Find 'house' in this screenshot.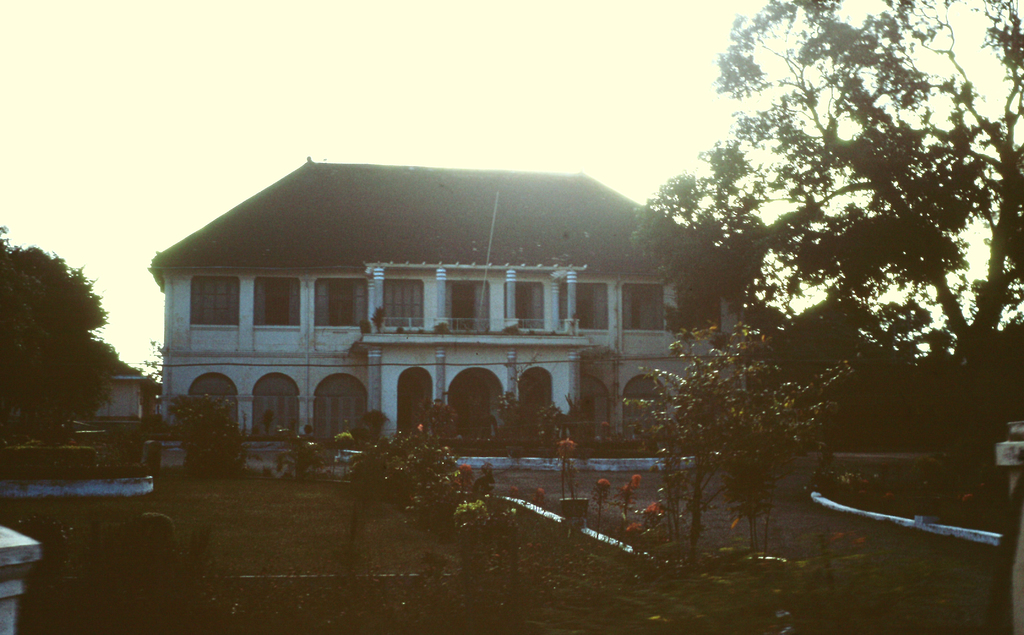
The bounding box for 'house' is [x1=158, y1=144, x2=737, y2=467].
